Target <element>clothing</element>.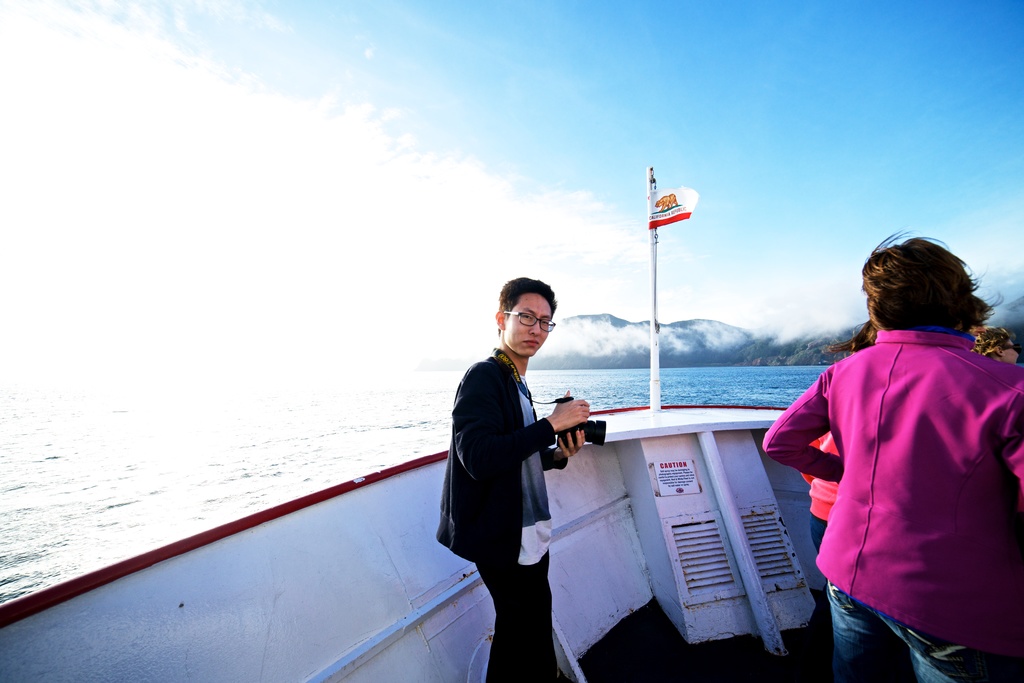
Target region: select_region(436, 357, 566, 682).
